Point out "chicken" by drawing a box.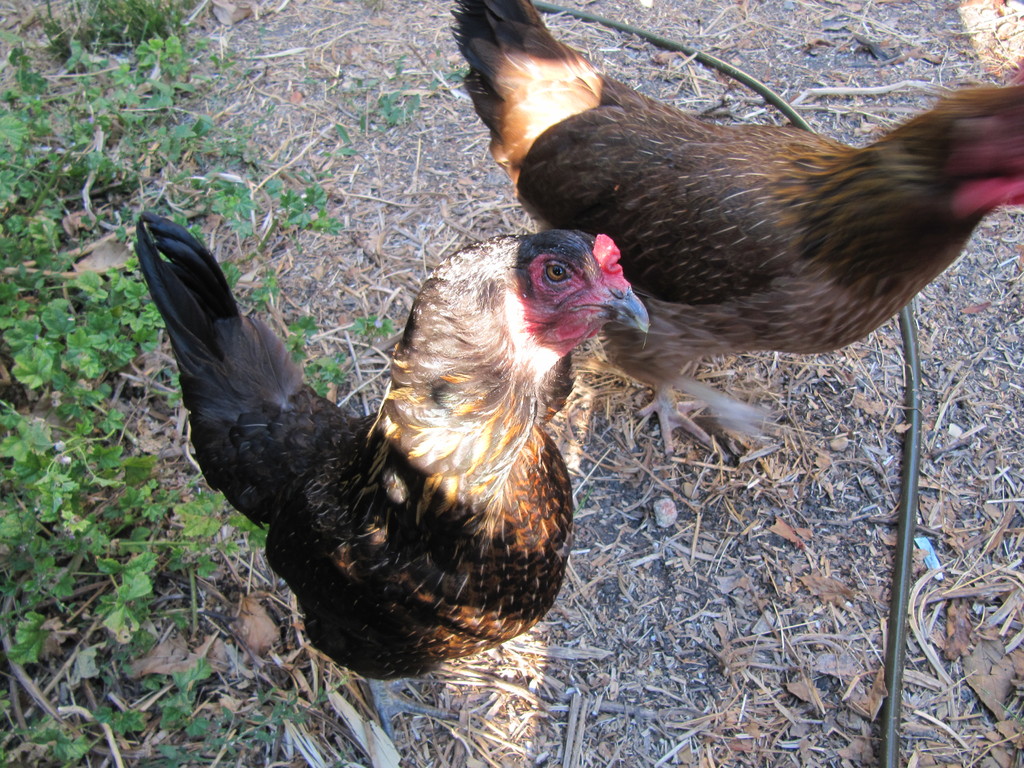
x1=137, y1=208, x2=649, y2=745.
